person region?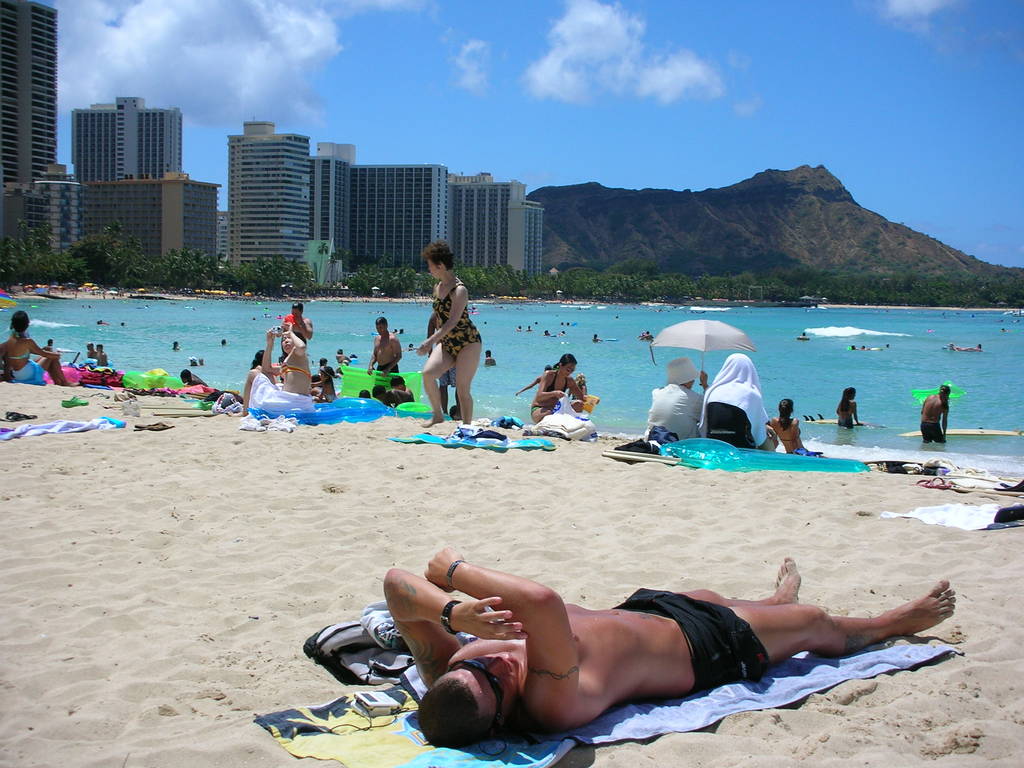
locate(321, 359, 337, 401)
